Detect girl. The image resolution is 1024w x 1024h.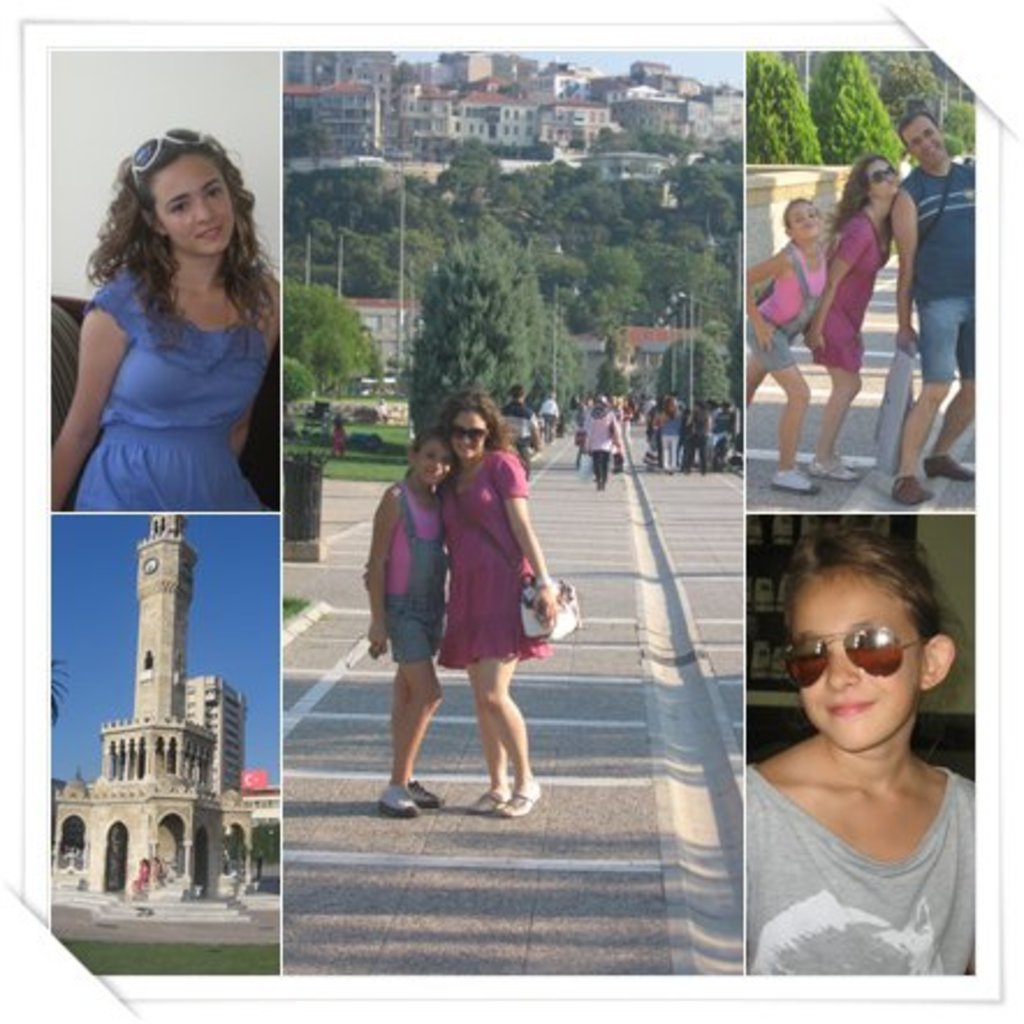
bbox=(364, 422, 449, 799).
